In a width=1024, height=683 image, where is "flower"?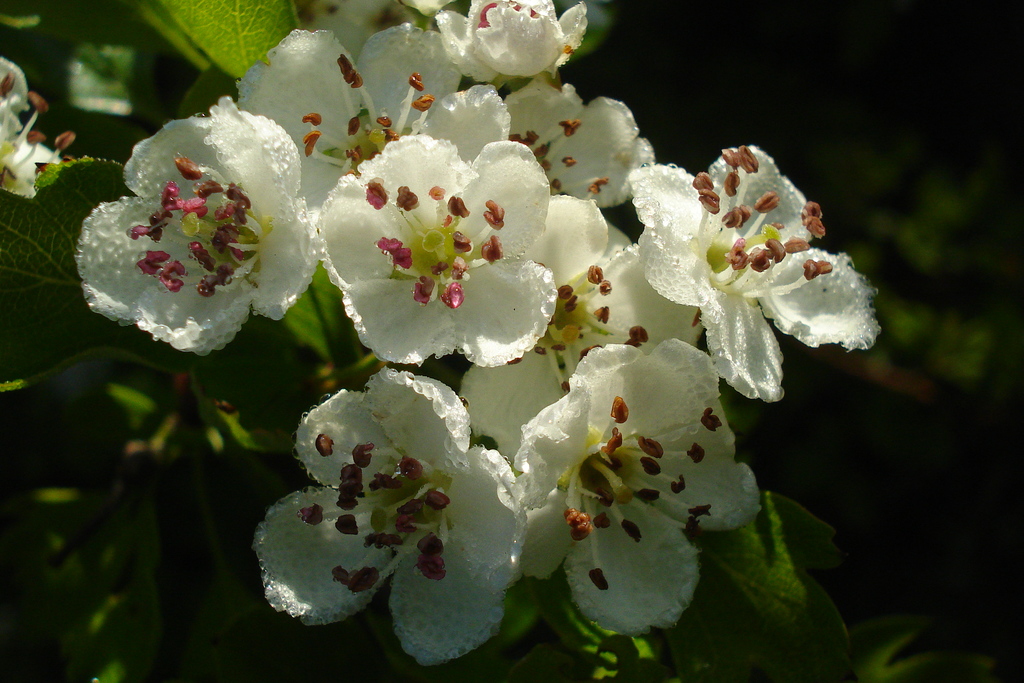
[511, 69, 658, 206].
